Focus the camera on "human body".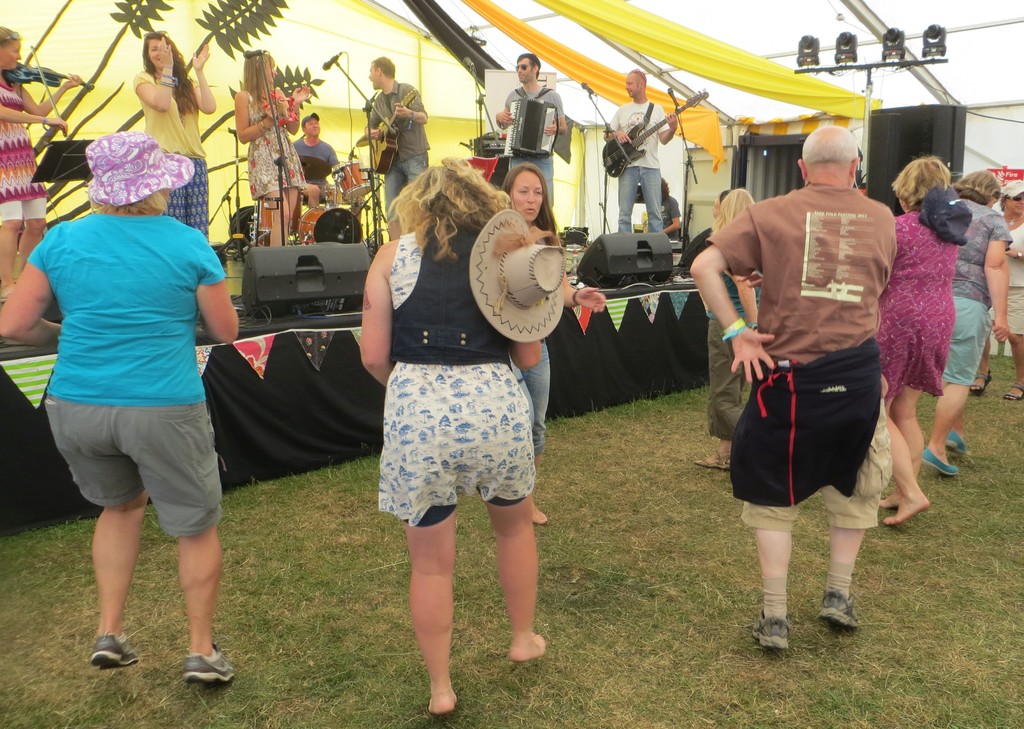
Focus region: left=47, top=130, right=235, bottom=703.
